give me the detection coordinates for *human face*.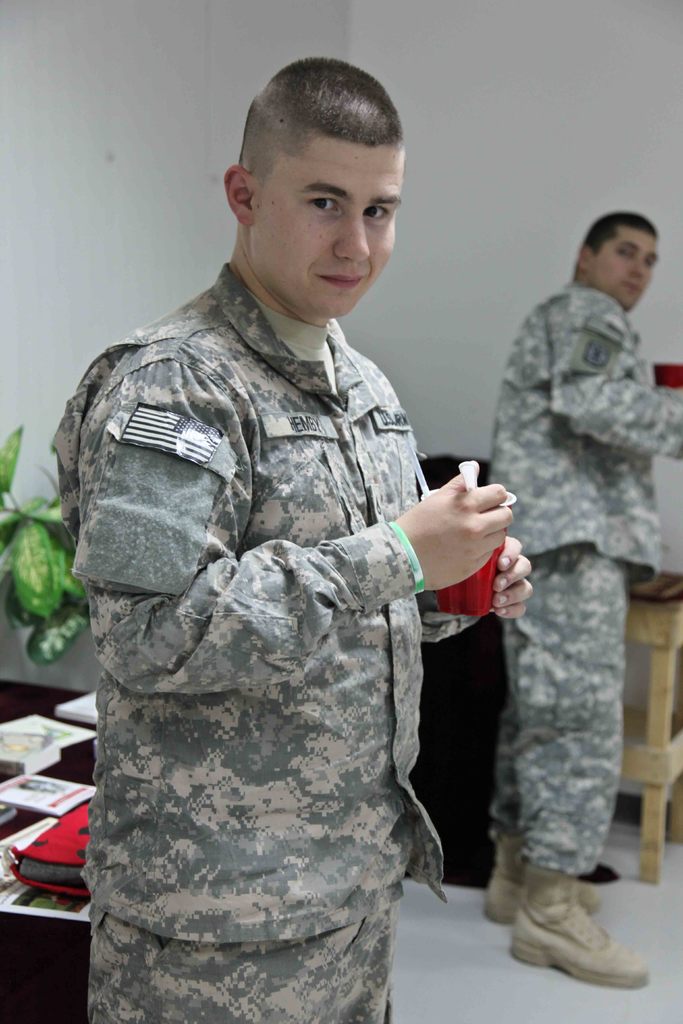
Rect(579, 219, 661, 314).
